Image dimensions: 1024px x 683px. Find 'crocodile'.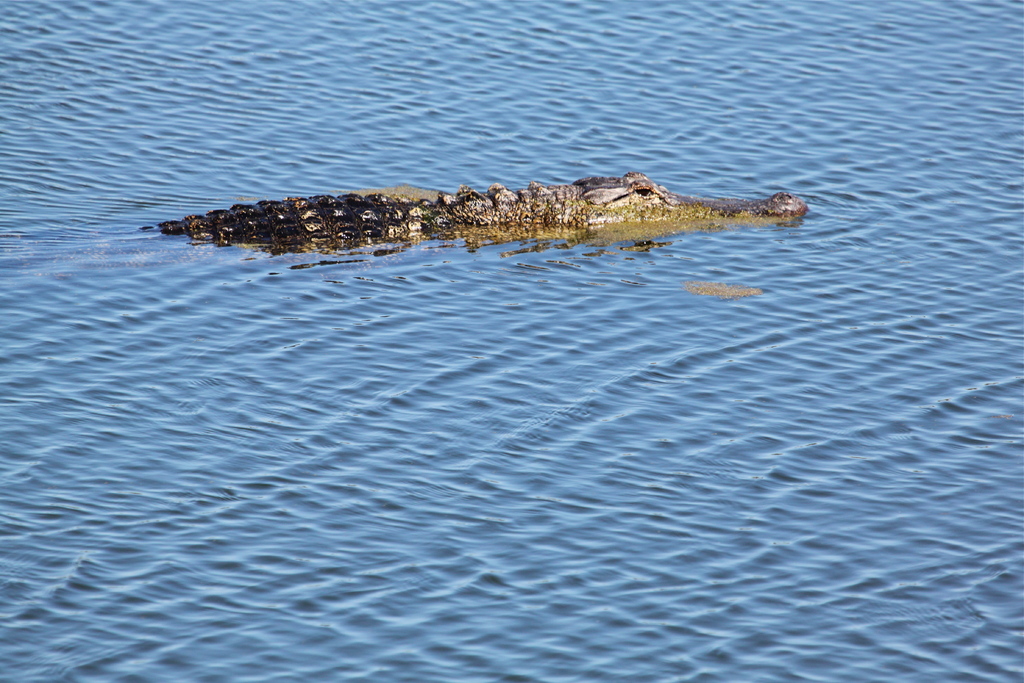
[x1=140, y1=171, x2=810, y2=265].
